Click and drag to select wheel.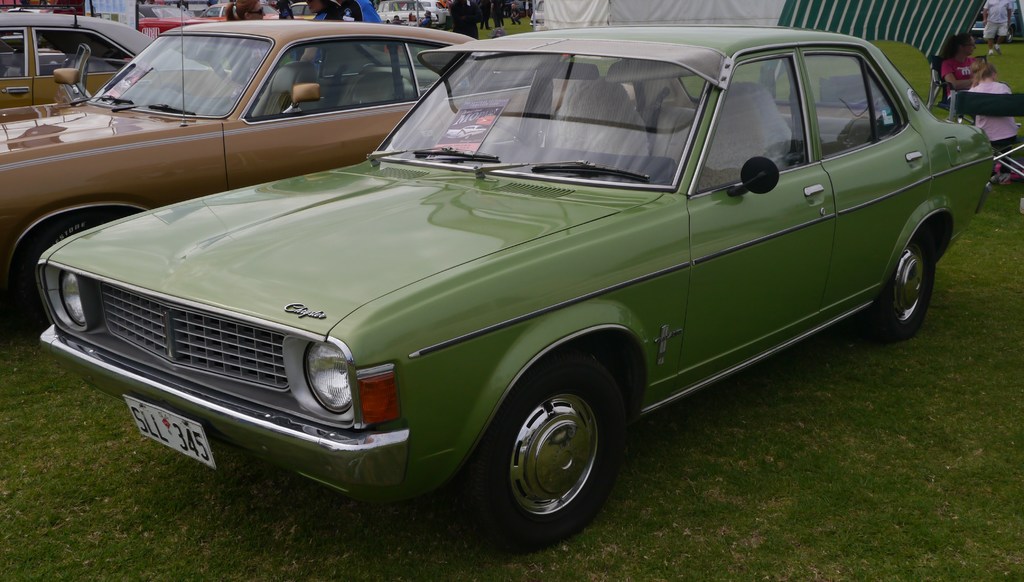
Selection: box=[464, 344, 629, 546].
